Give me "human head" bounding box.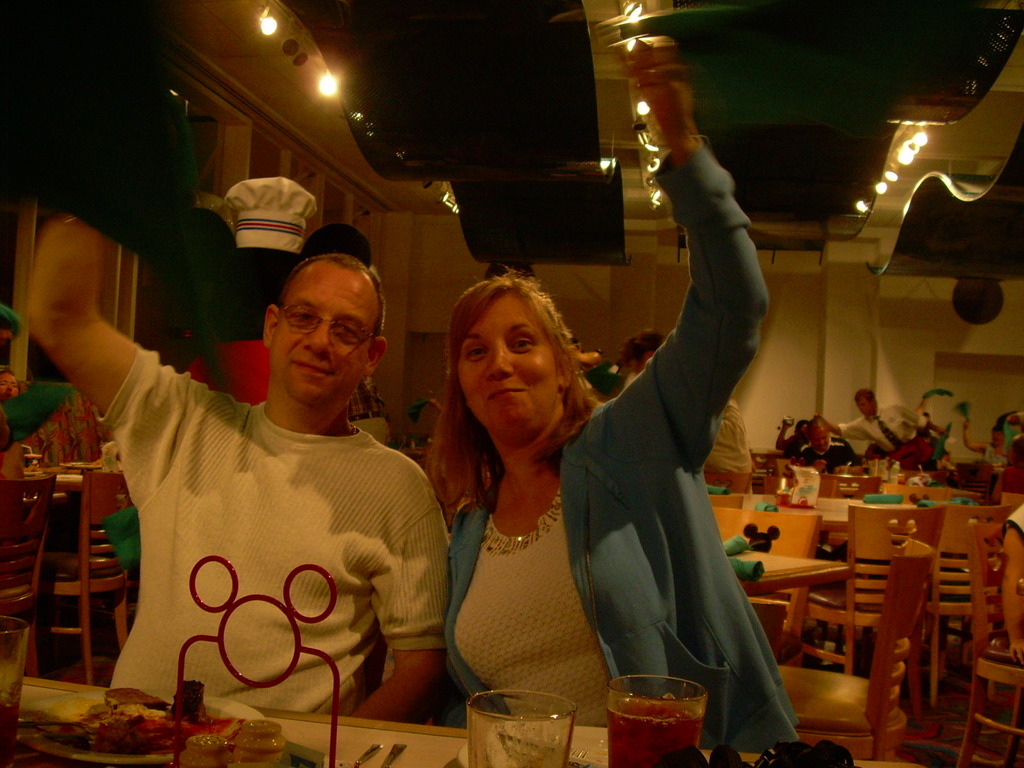
[808, 417, 832, 456].
